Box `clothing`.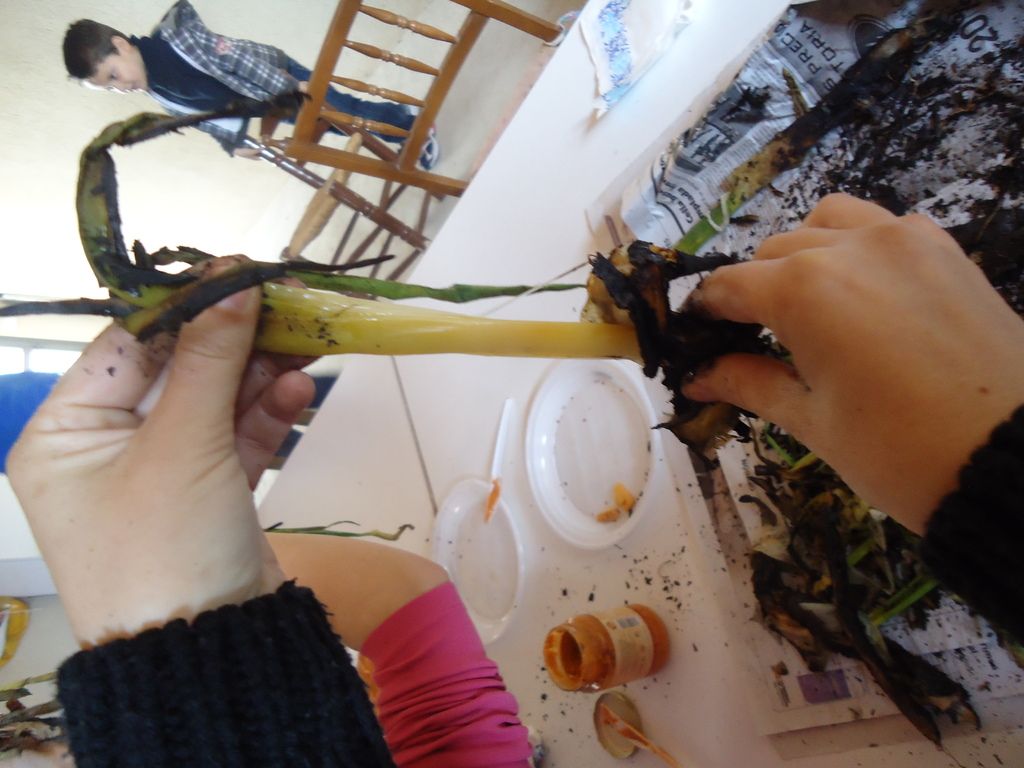
<region>137, 6, 411, 148</region>.
